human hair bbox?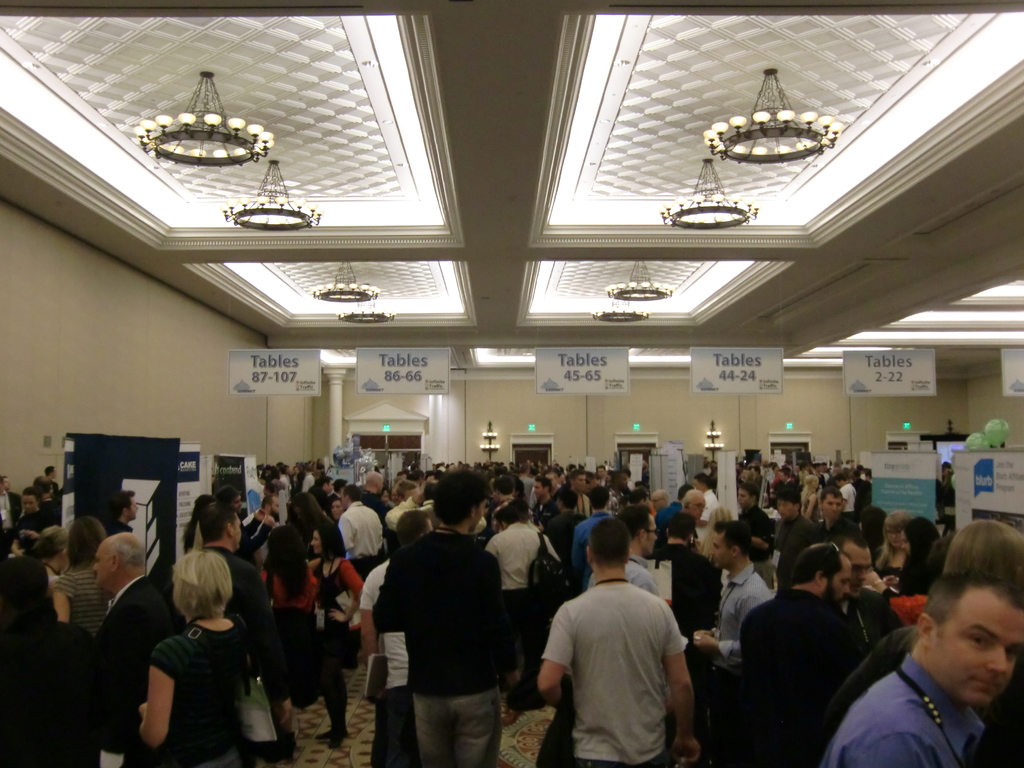
x1=433 y1=468 x2=488 y2=518
